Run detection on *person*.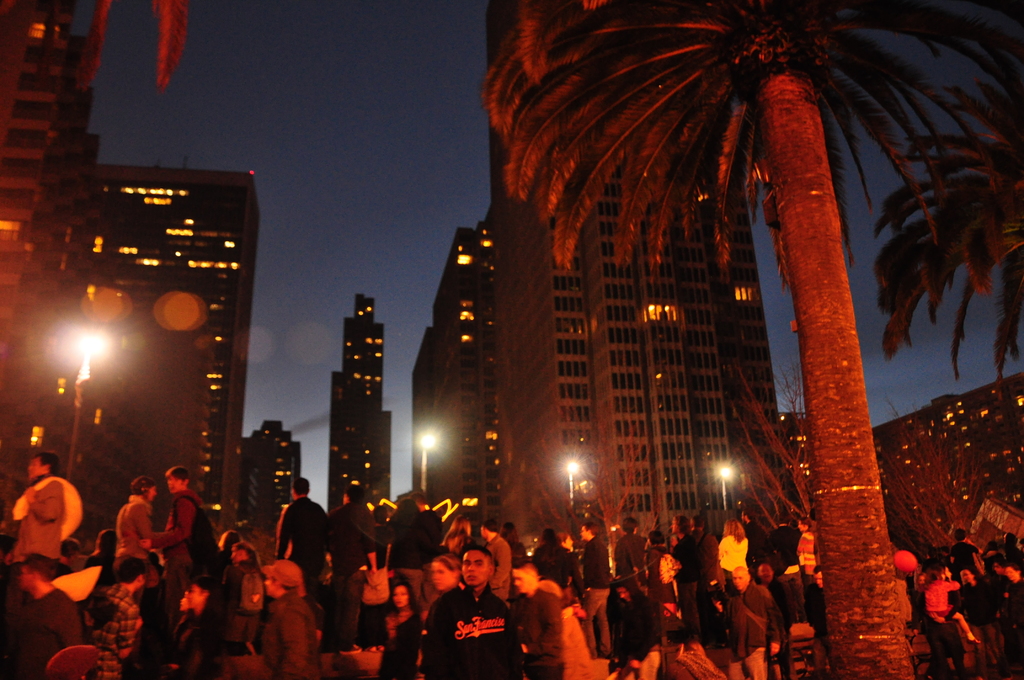
Result: BBox(792, 517, 817, 586).
